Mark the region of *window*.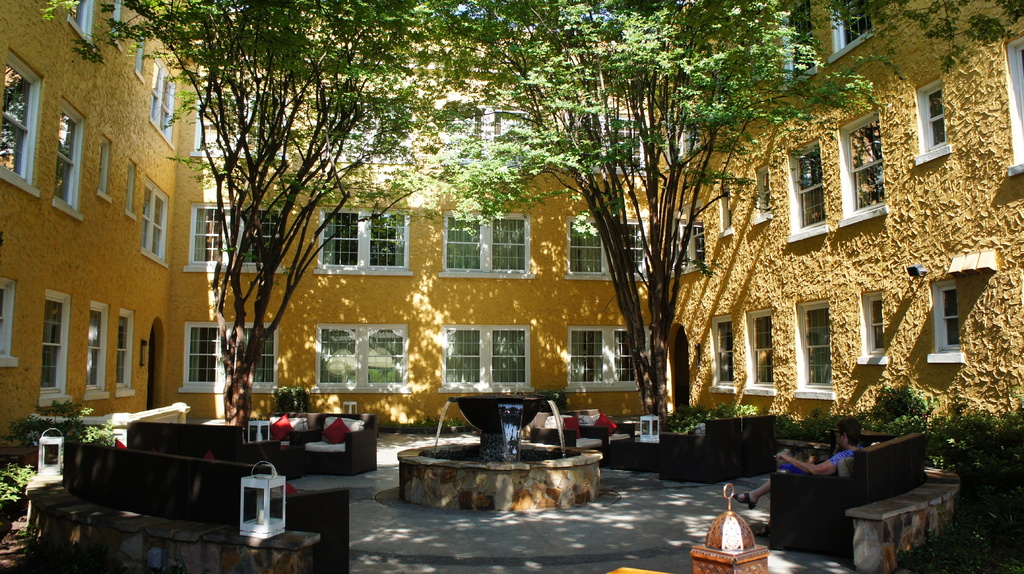
Region: crop(315, 323, 364, 386).
